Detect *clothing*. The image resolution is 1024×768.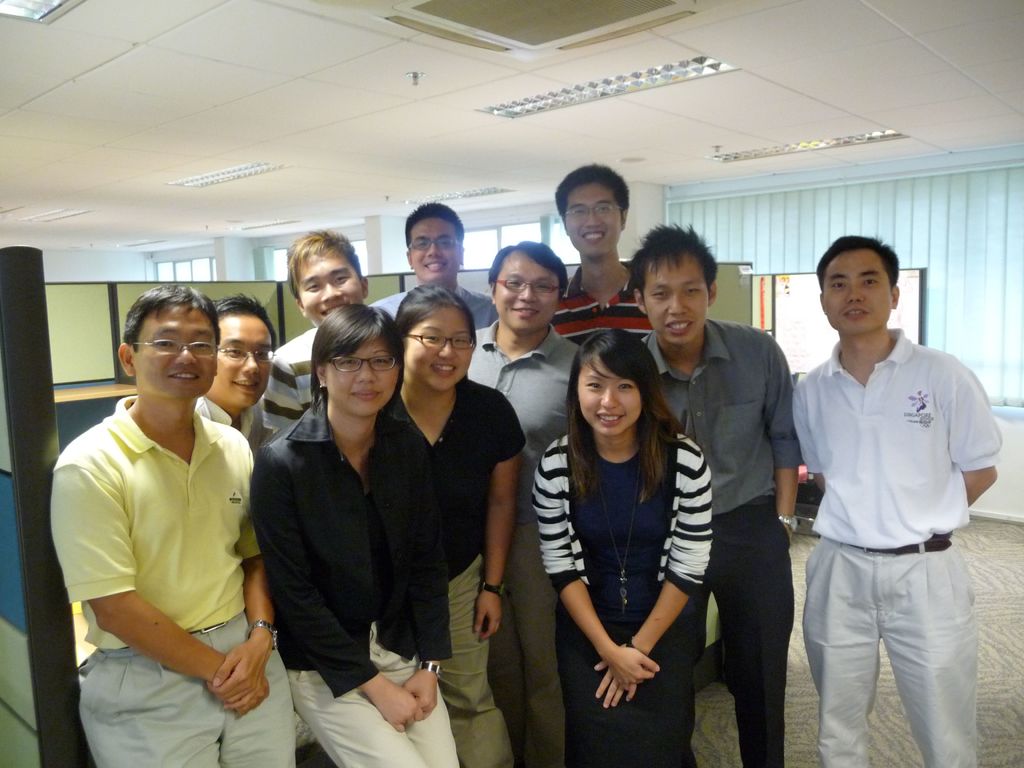
select_region(640, 310, 812, 760).
